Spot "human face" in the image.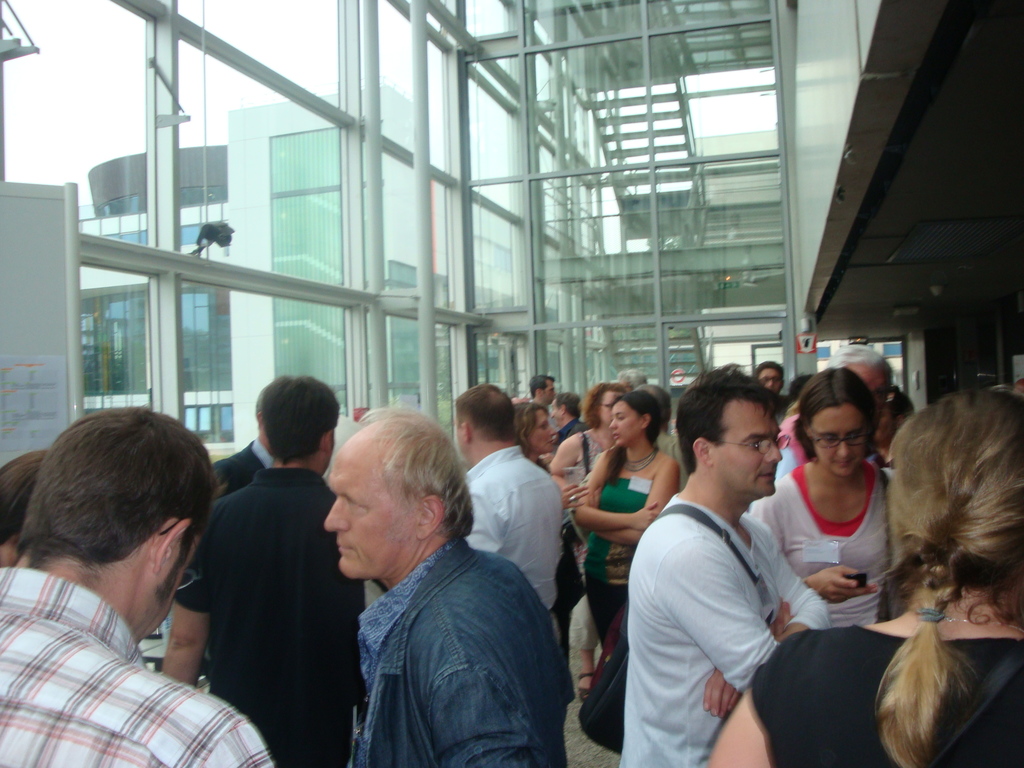
"human face" found at (left=757, top=365, right=781, bottom=394).
